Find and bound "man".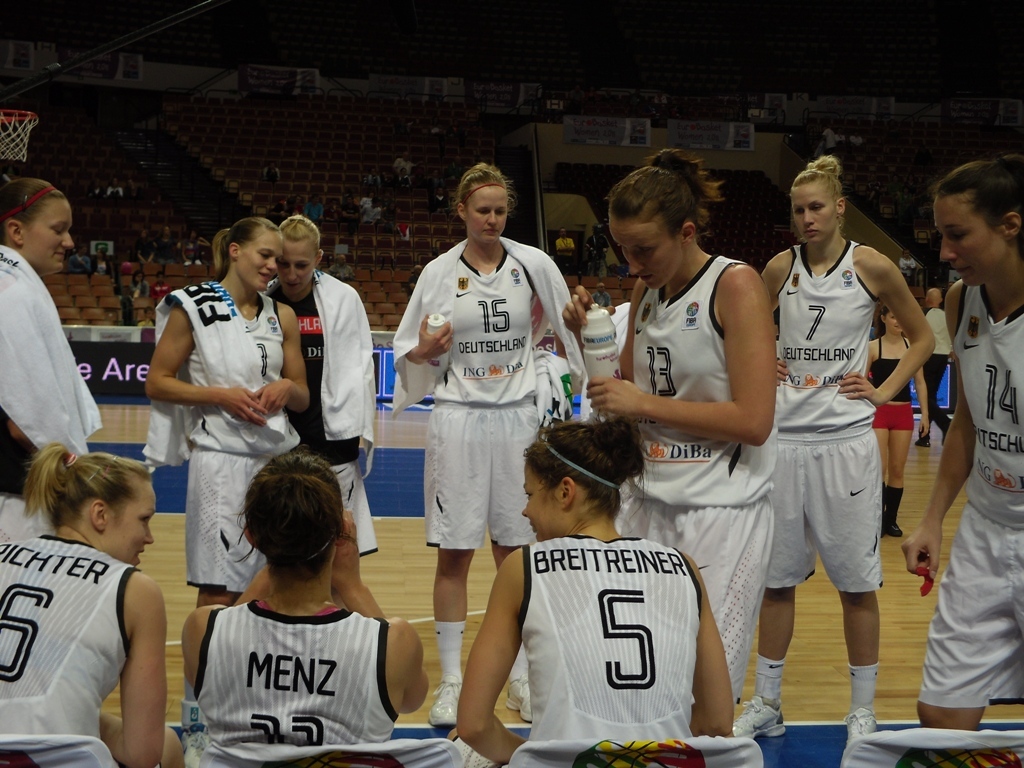
Bound: detection(850, 131, 866, 145).
